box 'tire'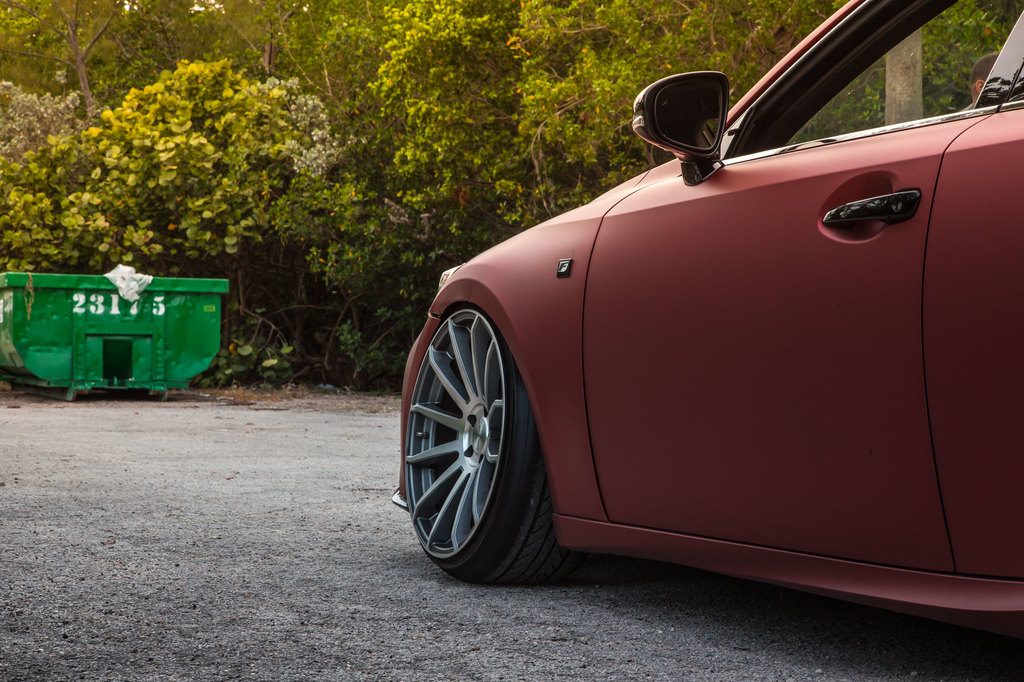
crop(403, 304, 573, 582)
